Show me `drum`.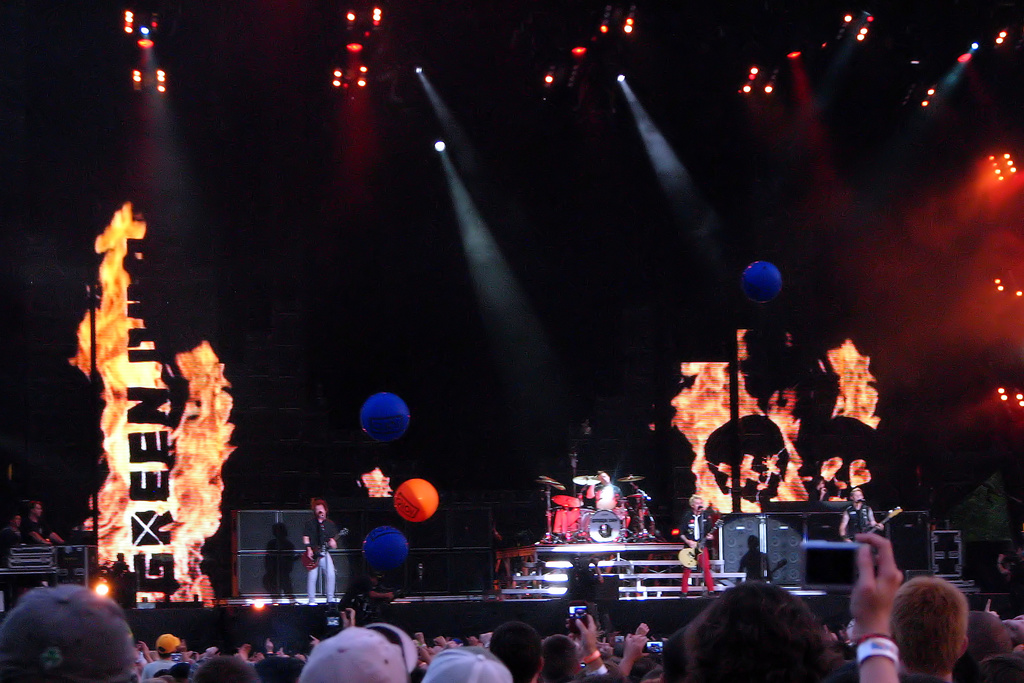
`drum` is here: {"x1": 554, "y1": 509, "x2": 561, "y2": 532}.
